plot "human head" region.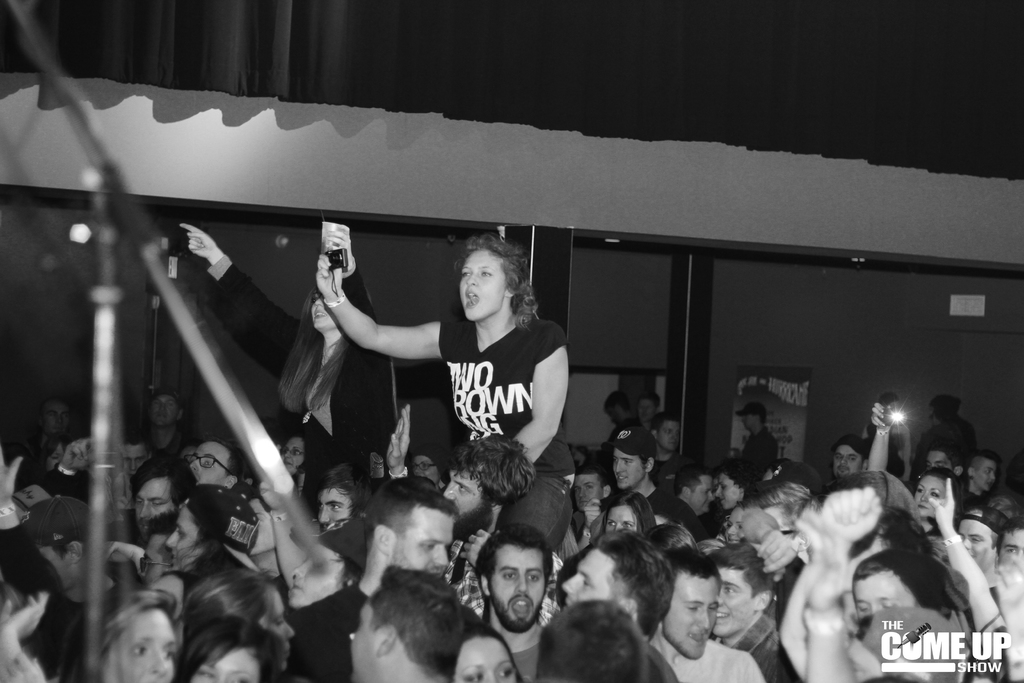
Plotted at {"left": 705, "top": 546, "right": 776, "bottom": 639}.
